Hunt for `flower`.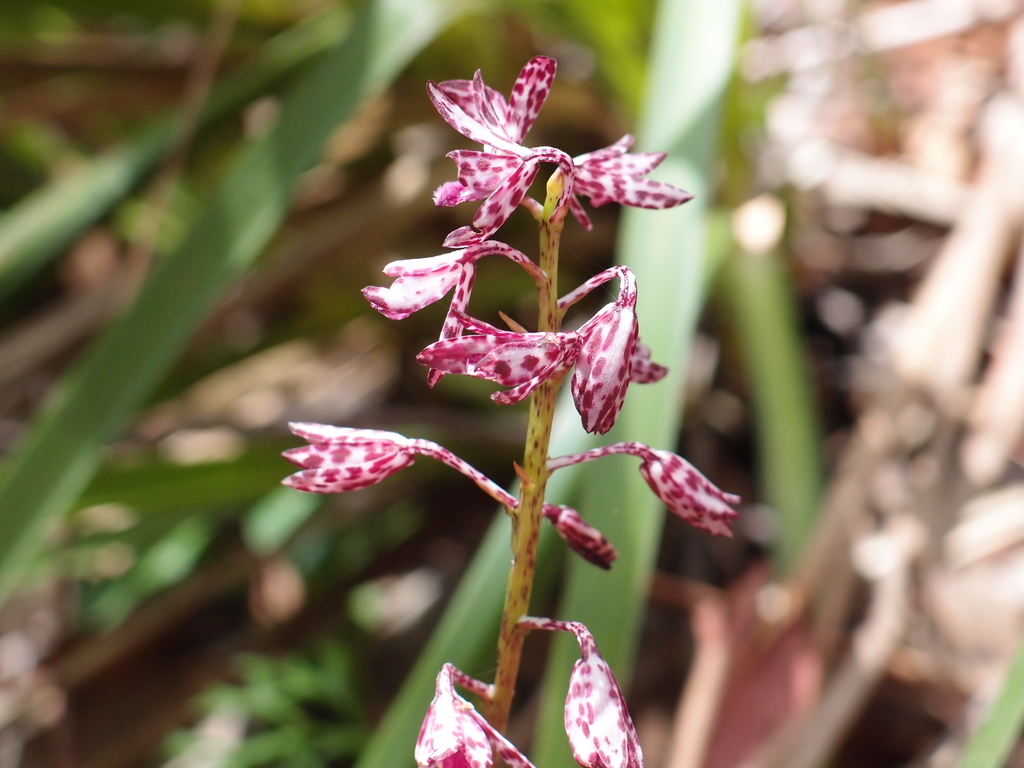
Hunted down at {"x1": 417, "y1": 304, "x2": 579, "y2": 413}.
